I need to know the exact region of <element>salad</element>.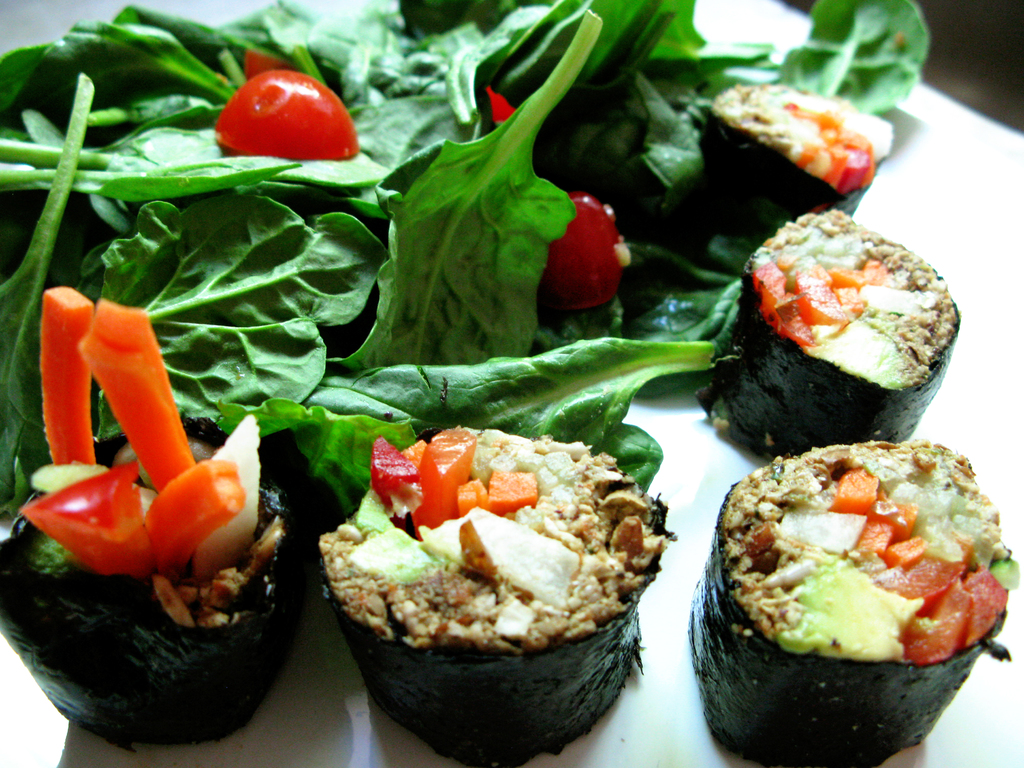
Region: 714/71/912/209.
